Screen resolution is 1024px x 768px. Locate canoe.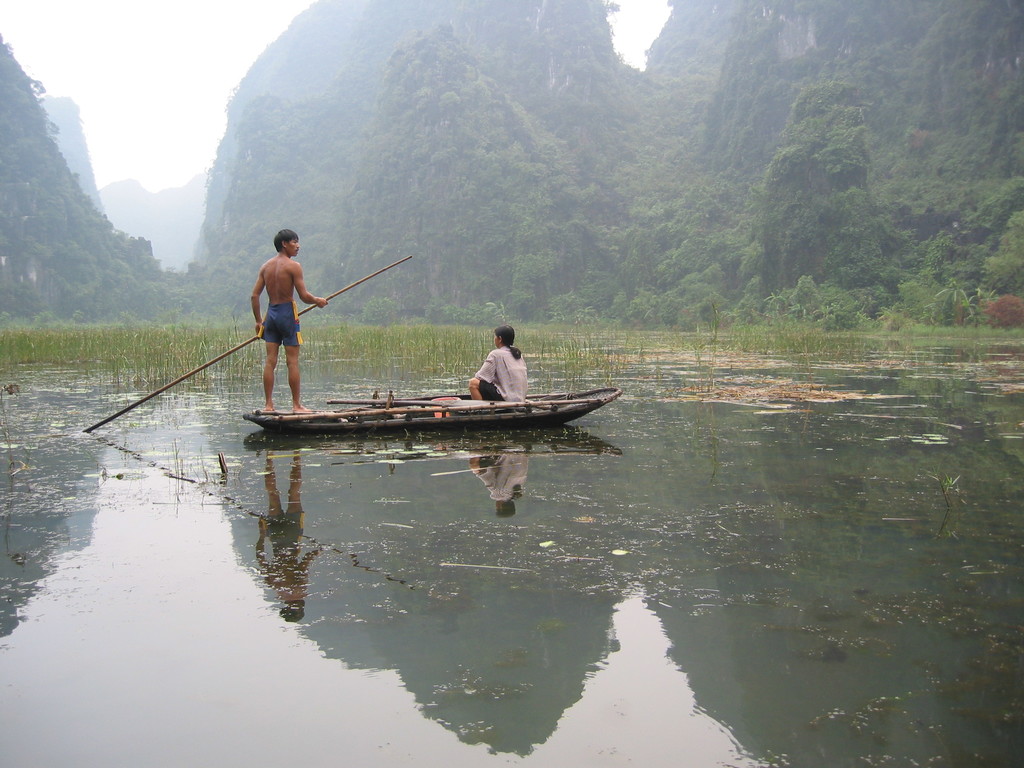
[left=244, top=386, right=624, bottom=433].
